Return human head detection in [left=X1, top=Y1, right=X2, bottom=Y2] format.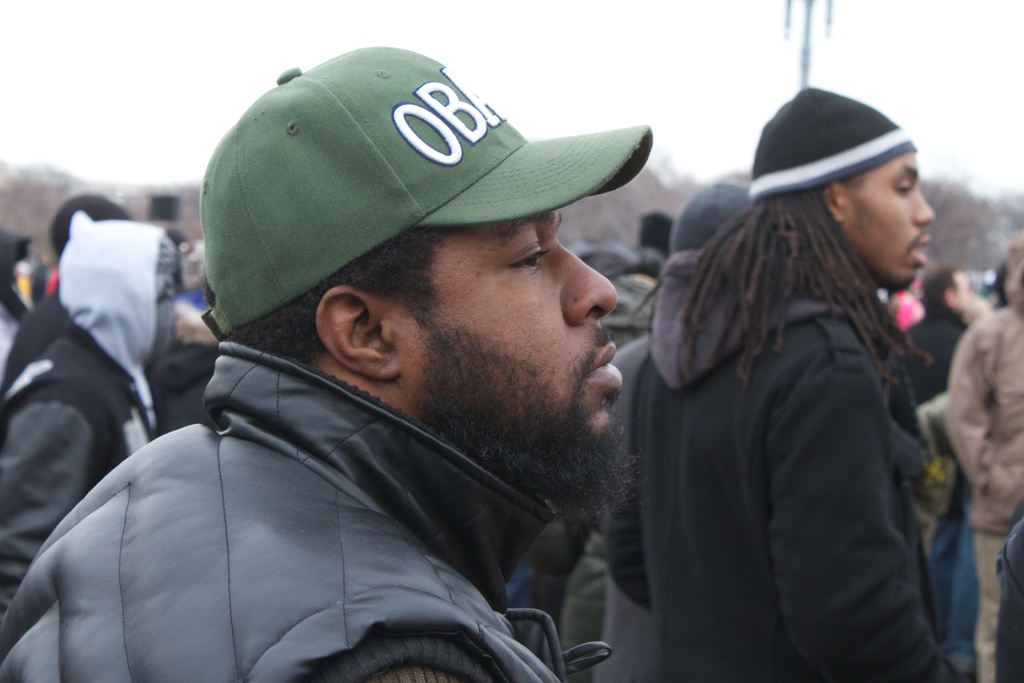
[left=754, top=86, right=938, bottom=288].
